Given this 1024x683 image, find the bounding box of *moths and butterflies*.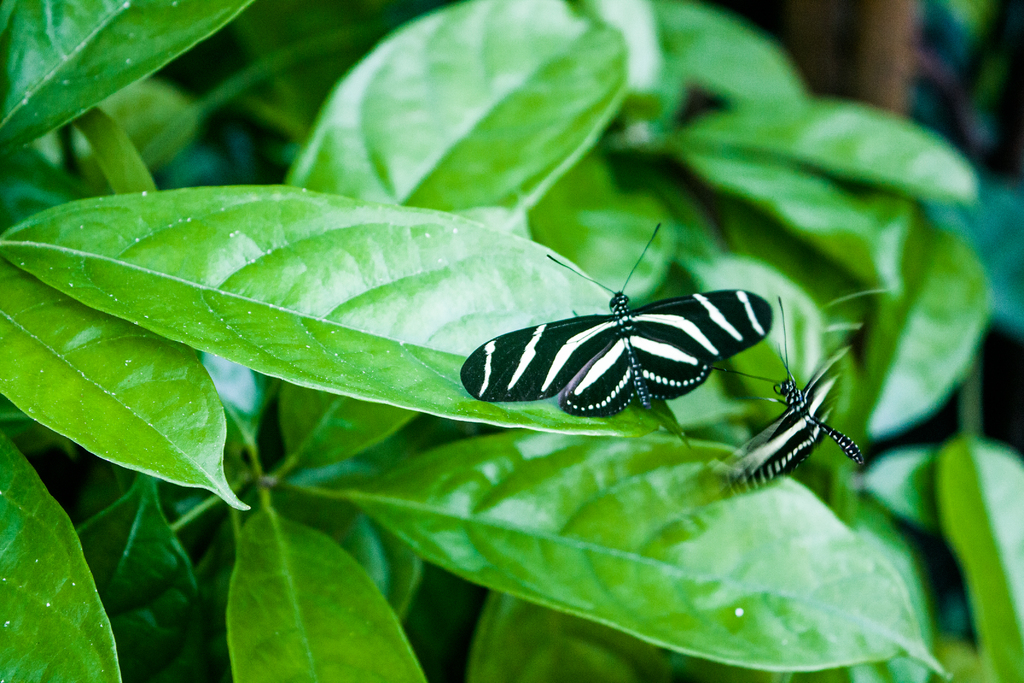
696,299,872,500.
